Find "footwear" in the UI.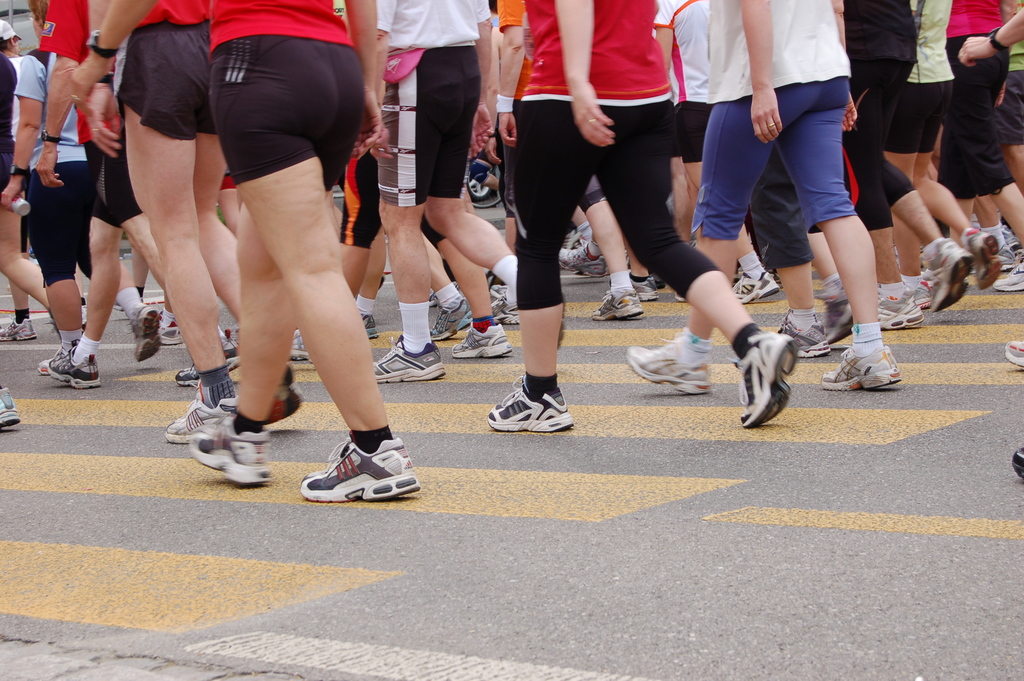
UI element at {"x1": 485, "y1": 375, "x2": 573, "y2": 432}.
